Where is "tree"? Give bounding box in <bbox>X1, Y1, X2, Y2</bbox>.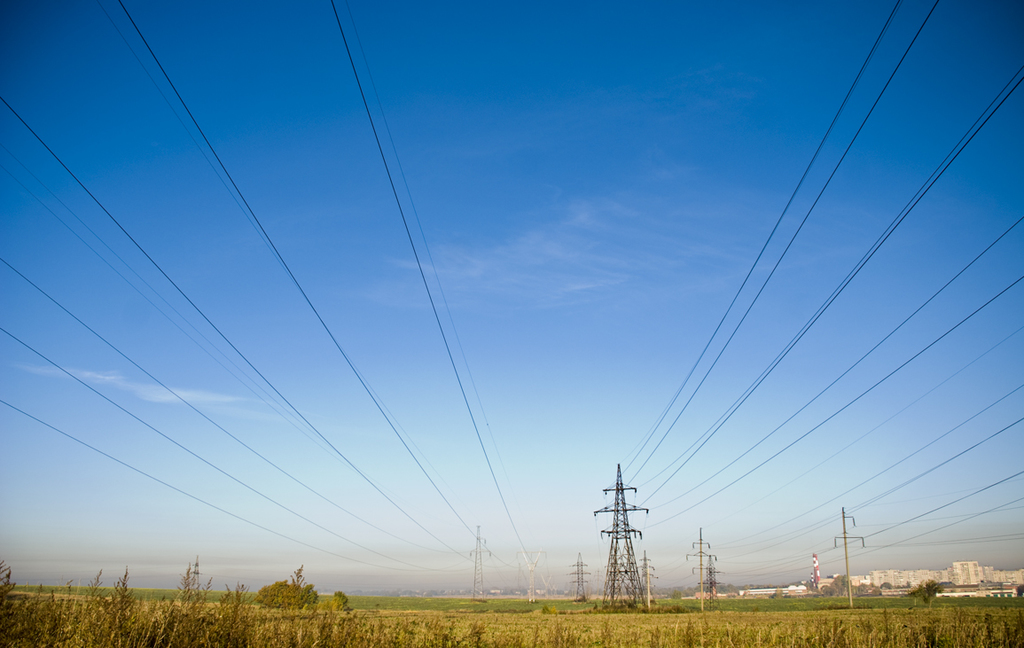
<bbox>825, 573, 851, 601</bbox>.
